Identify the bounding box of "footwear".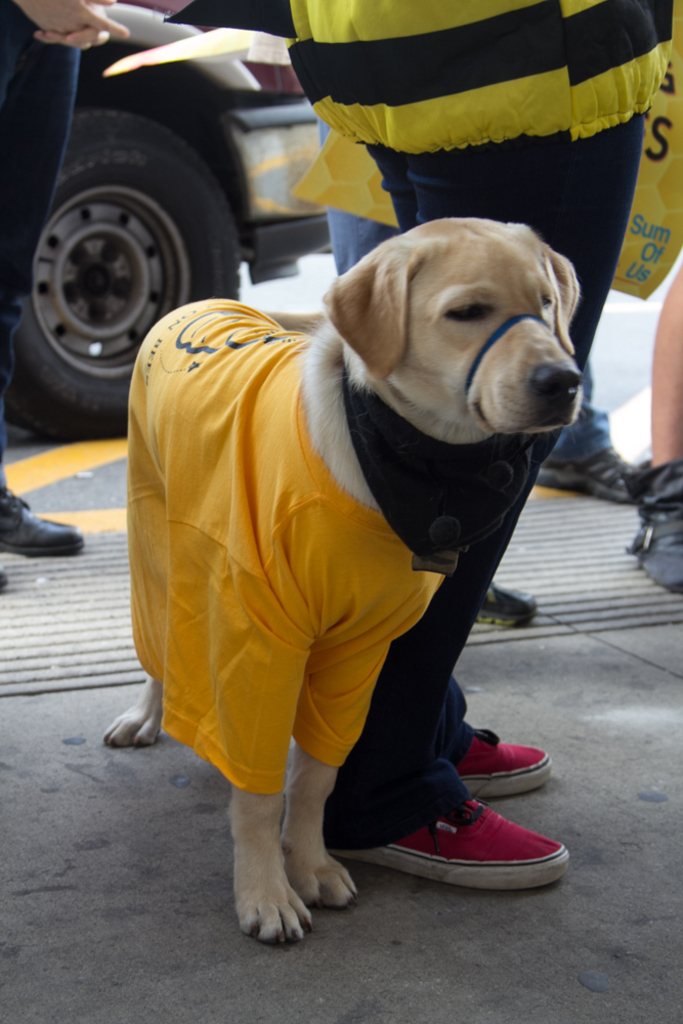
[450,727,549,805].
